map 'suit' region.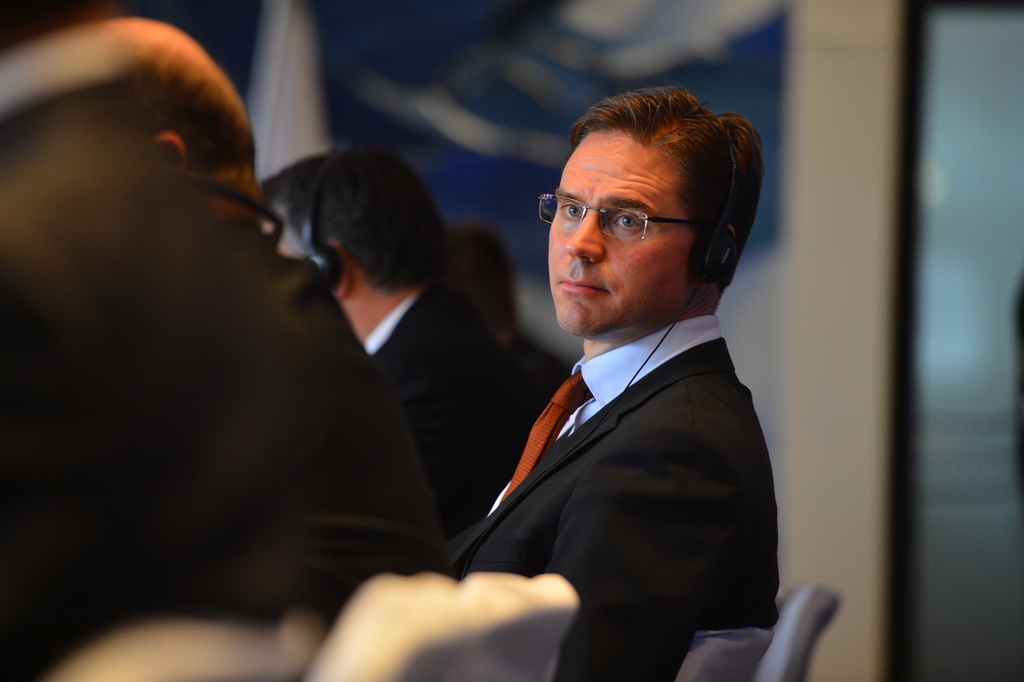
Mapped to [x1=354, y1=288, x2=531, y2=523].
